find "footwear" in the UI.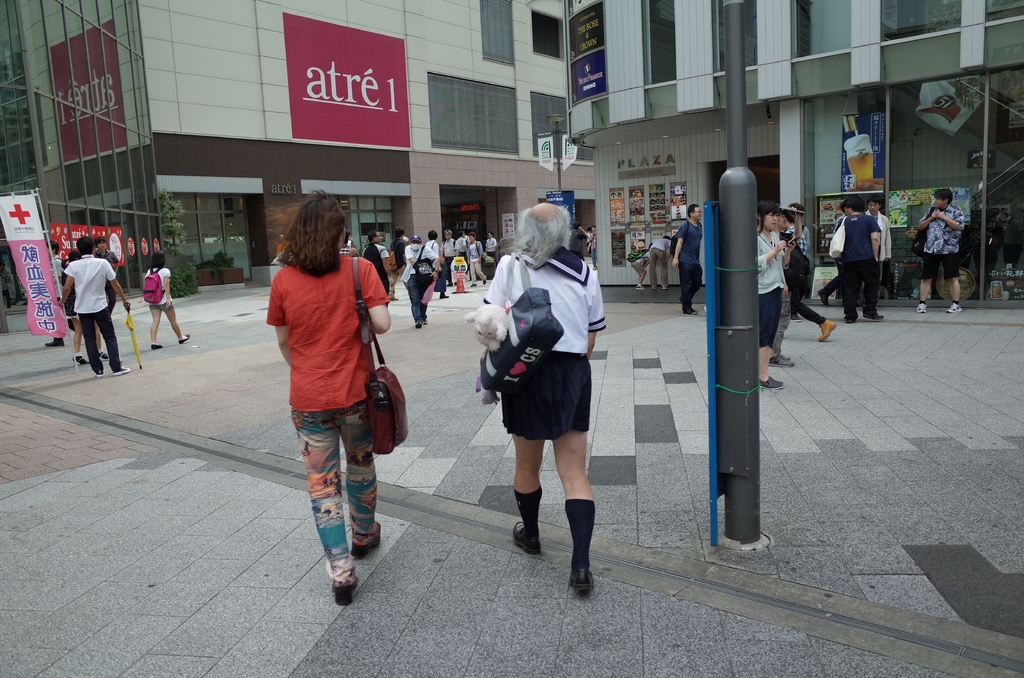
UI element at pyautogui.locateOnScreen(563, 558, 595, 599).
